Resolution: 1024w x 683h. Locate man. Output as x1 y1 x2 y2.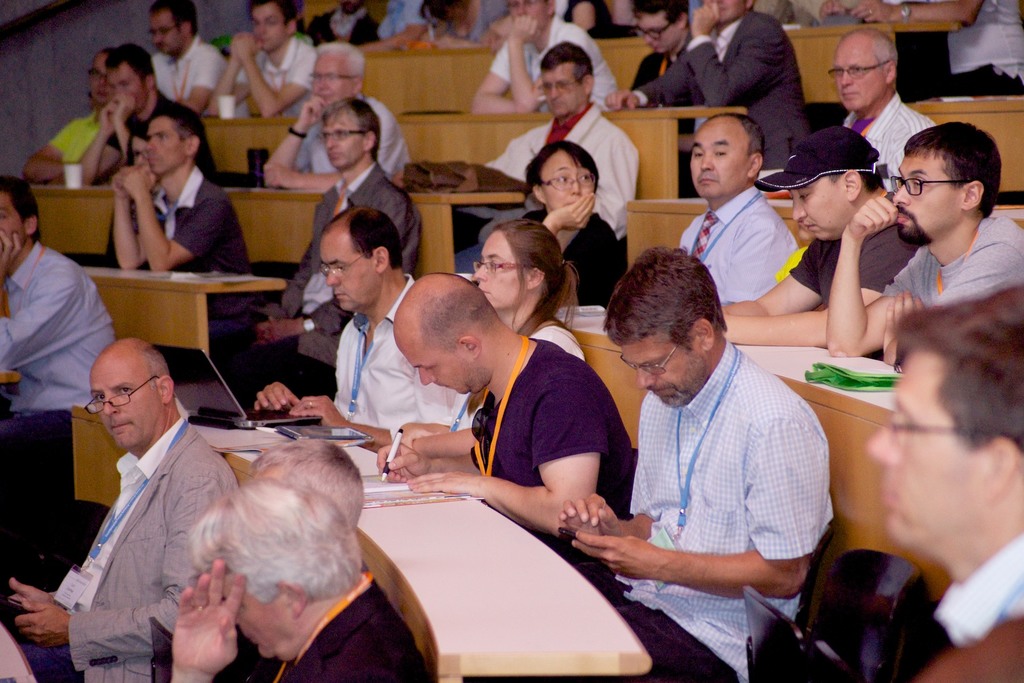
827 122 1023 367.
